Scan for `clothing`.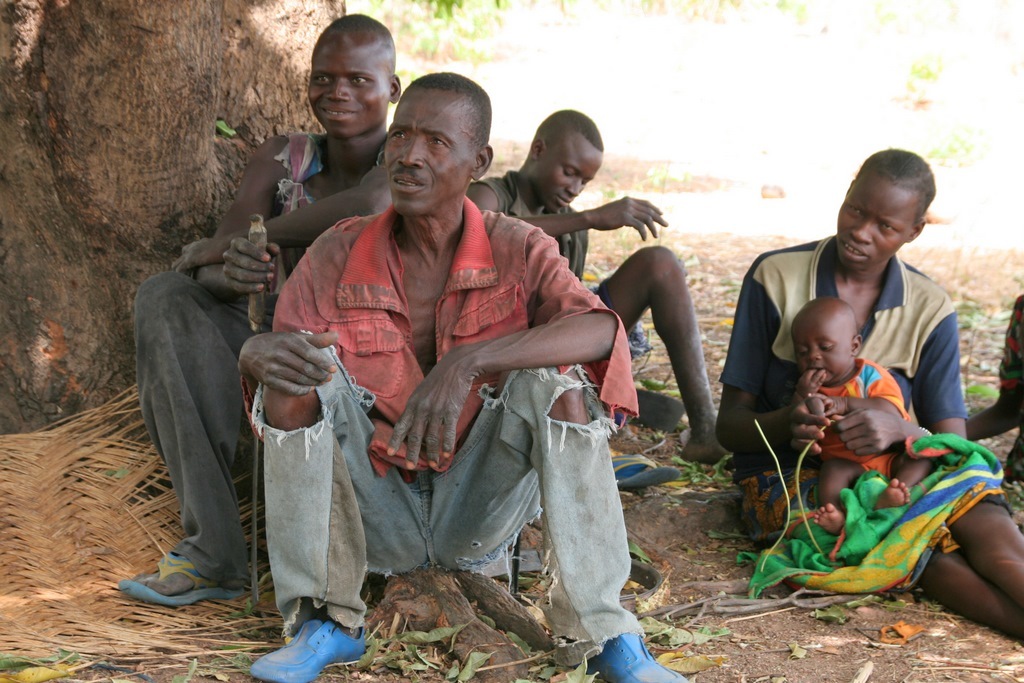
Scan result: crop(996, 293, 1023, 490).
